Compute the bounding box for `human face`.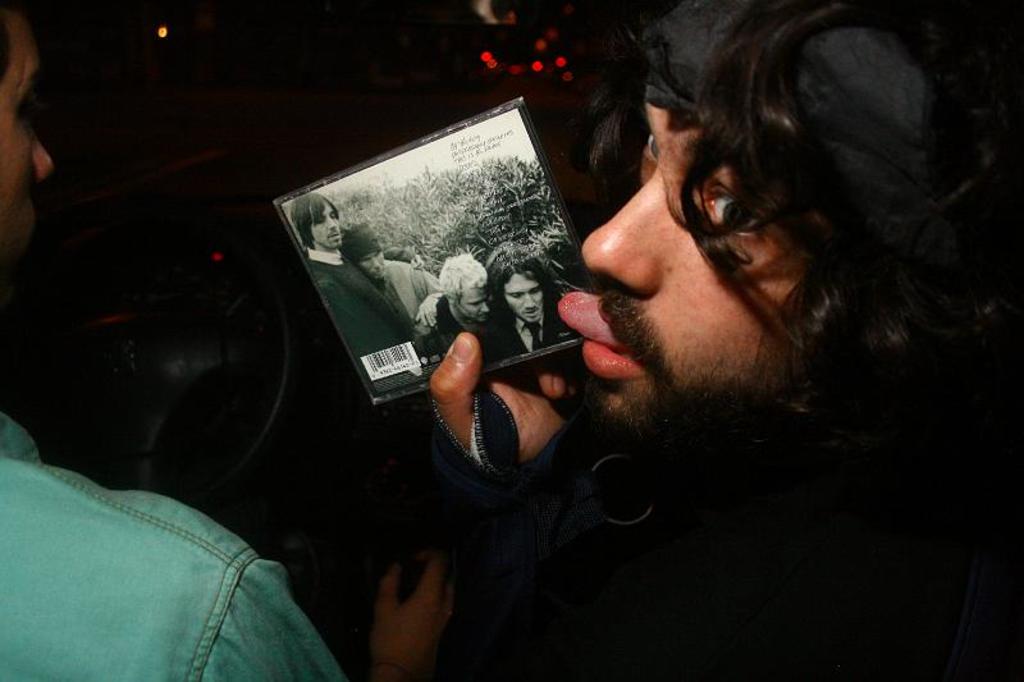
rect(503, 270, 547, 324).
